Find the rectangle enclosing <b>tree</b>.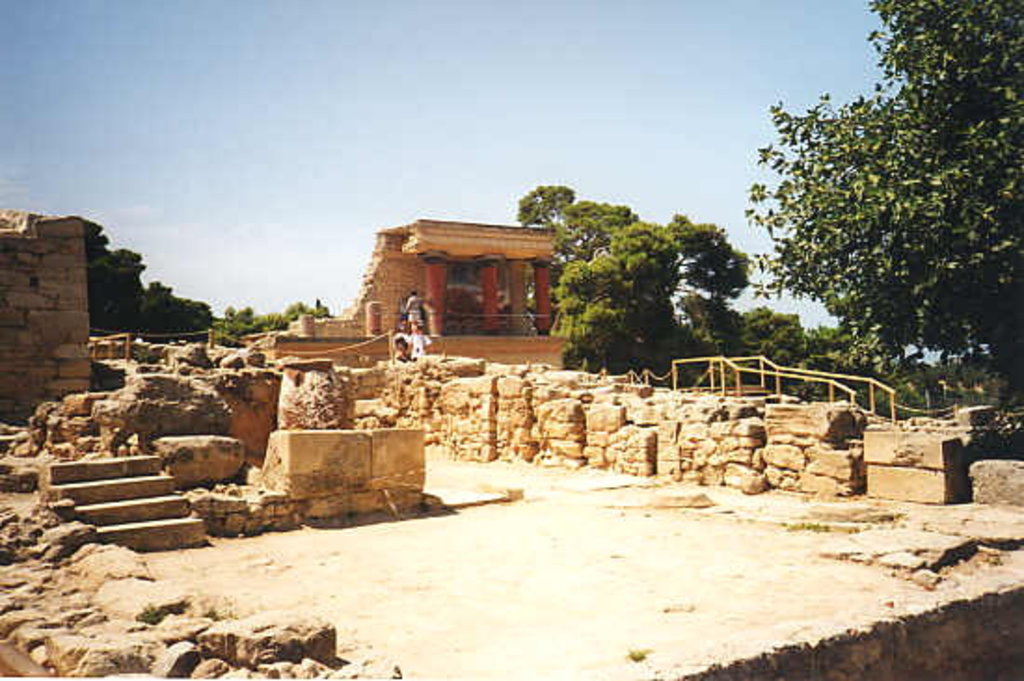
l=948, t=350, r=1009, b=411.
